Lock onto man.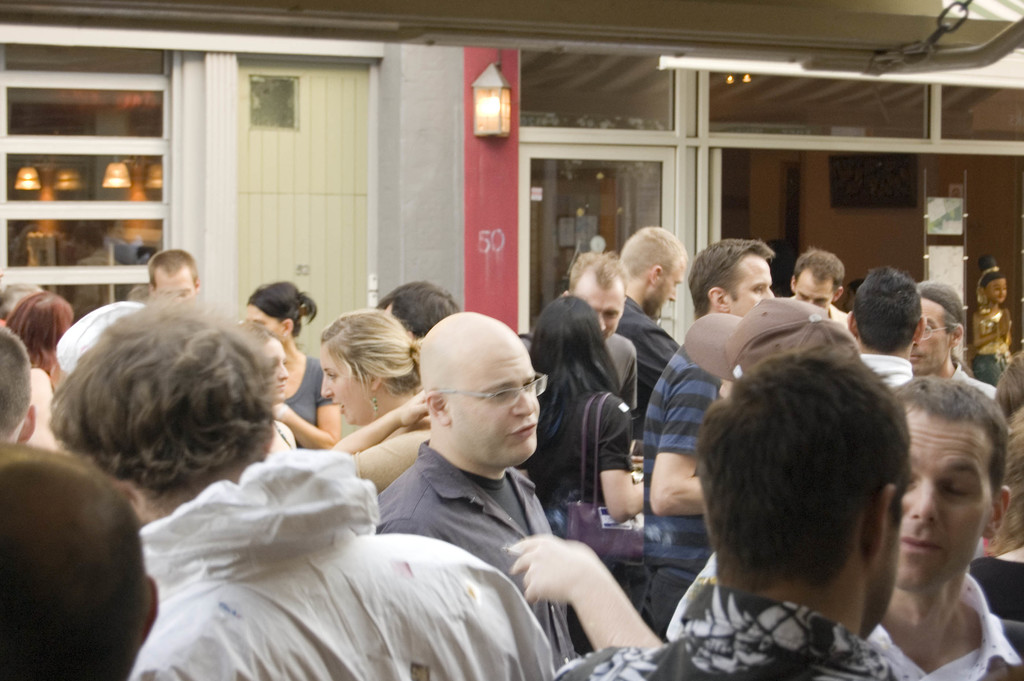
Locked: Rect(914, 279, 1009, 393).
